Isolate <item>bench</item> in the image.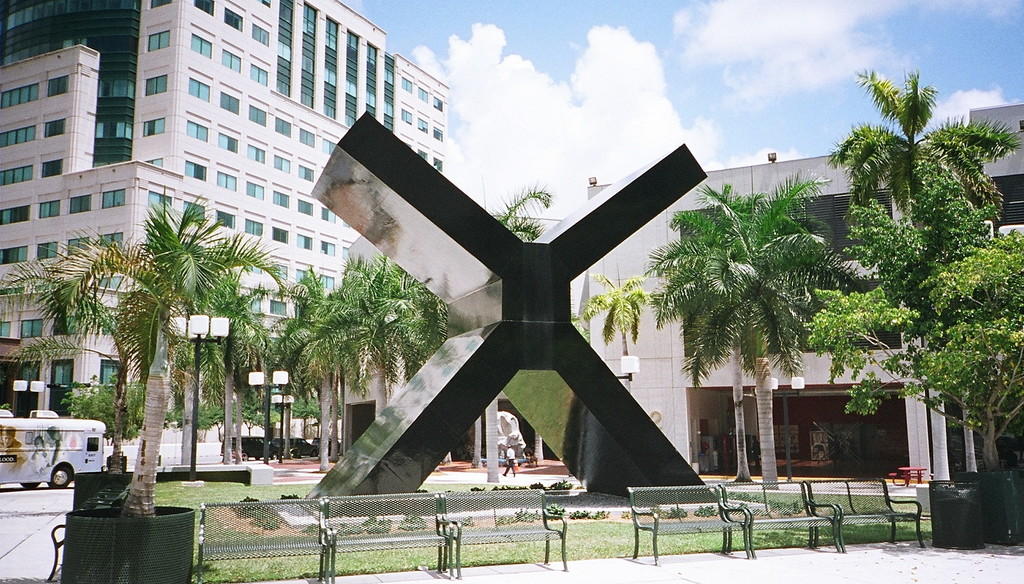
Isolated region: [left=319, top=494, right=455, bottom=583].
